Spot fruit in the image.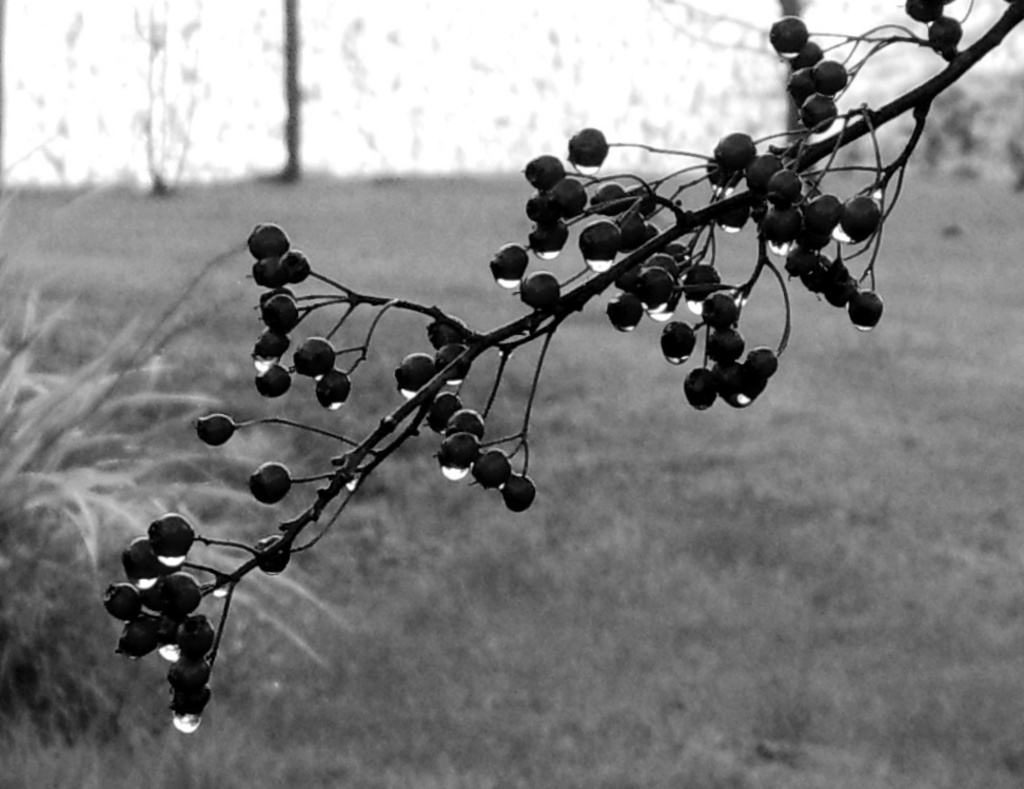
fruit found at l=249, t=538, r=293, b=577.
